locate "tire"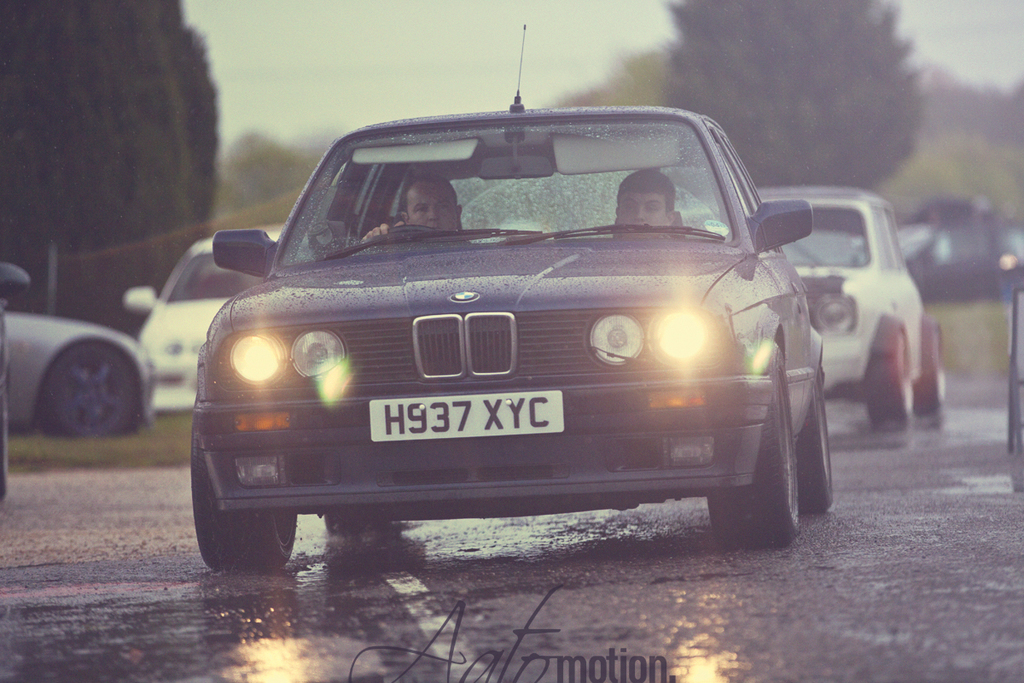
{"x1": 194, "y1": 412, "x2": 303, "y2": 578}
